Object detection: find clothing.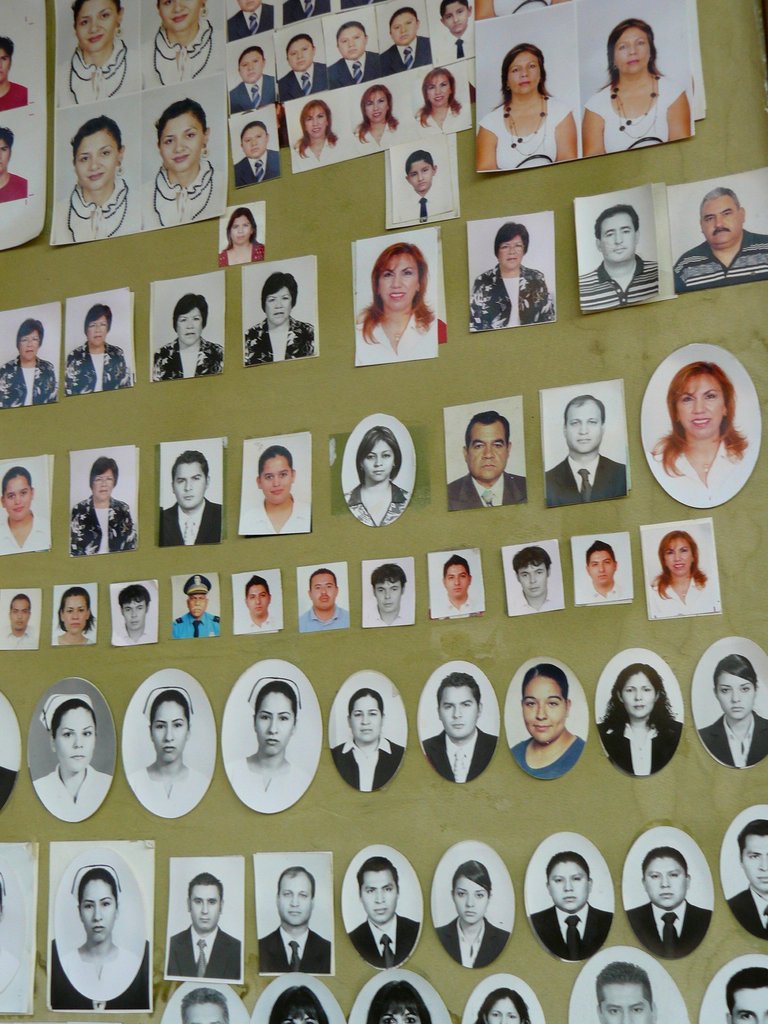
{"left": 244, "top": 315, "right": 314, "bottom": 366}.
